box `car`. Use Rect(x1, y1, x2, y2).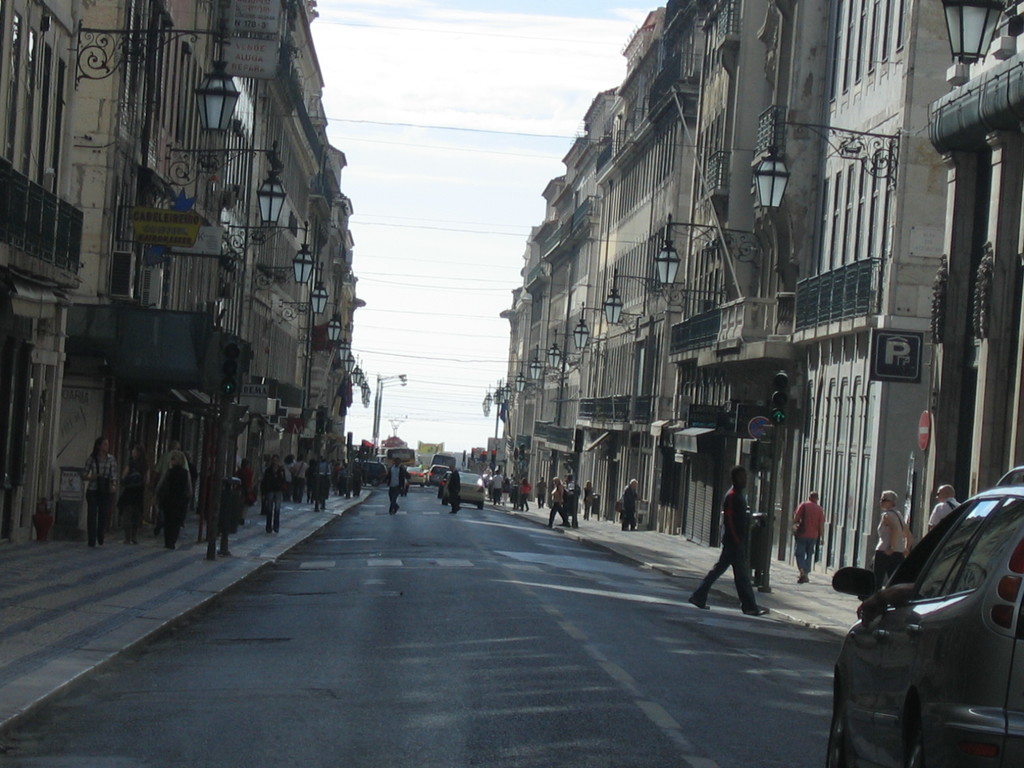
Rect(428, 465, 451, 486).
